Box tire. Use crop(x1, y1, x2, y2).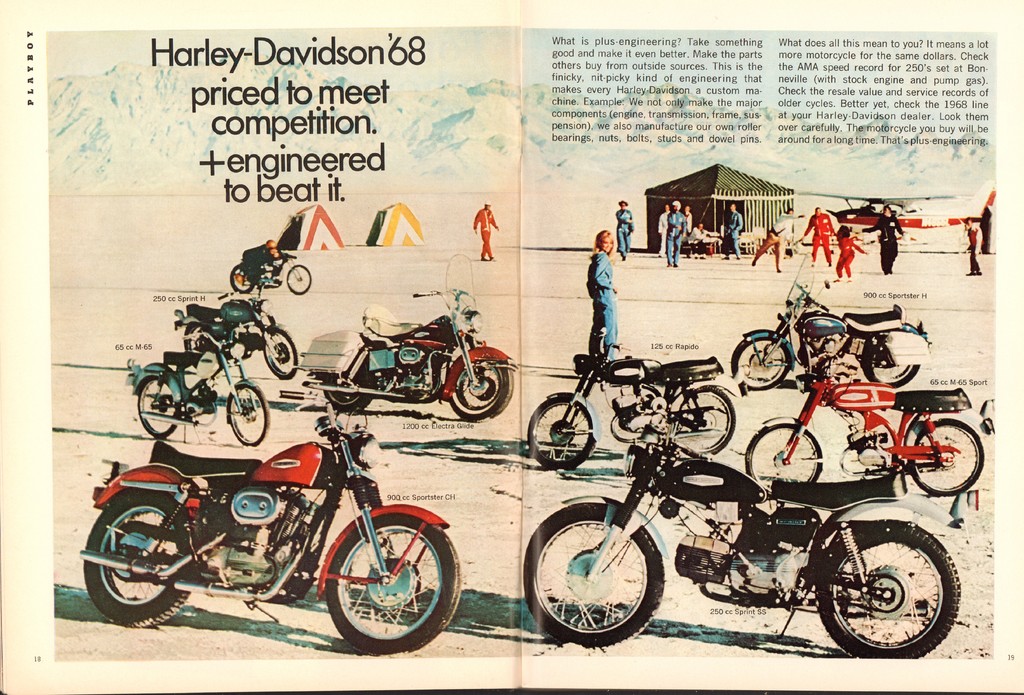
crop(228, 379, 271, 447).
